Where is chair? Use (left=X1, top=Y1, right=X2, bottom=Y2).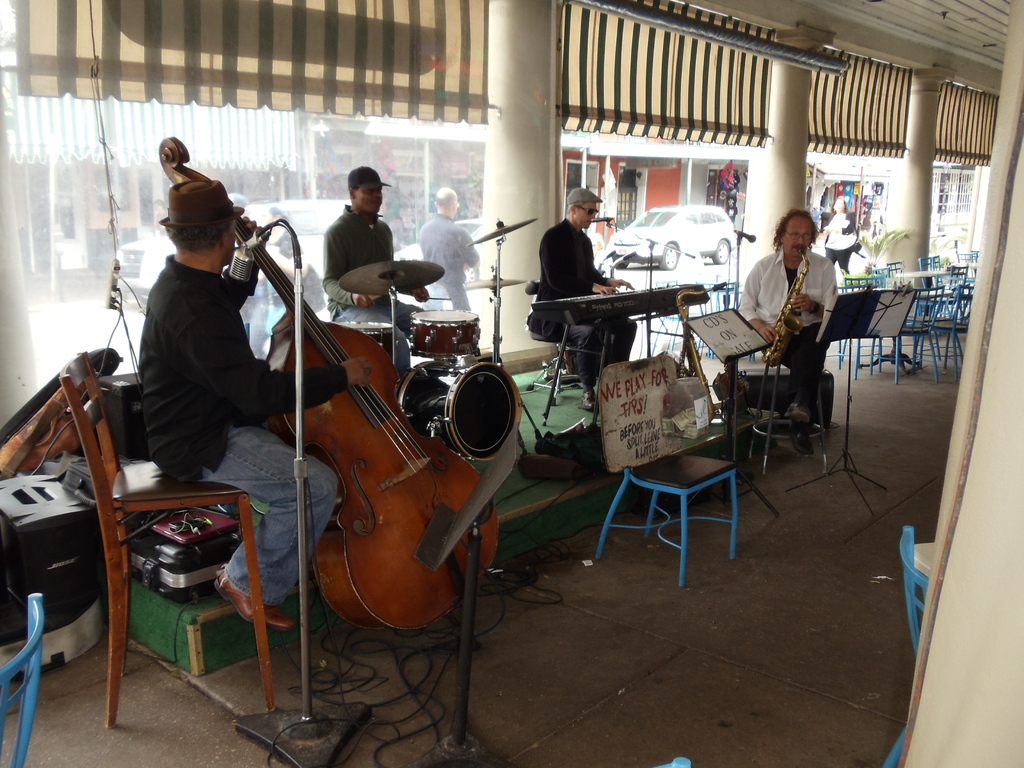
(left=58, top=349, right=276, bottom=730).
